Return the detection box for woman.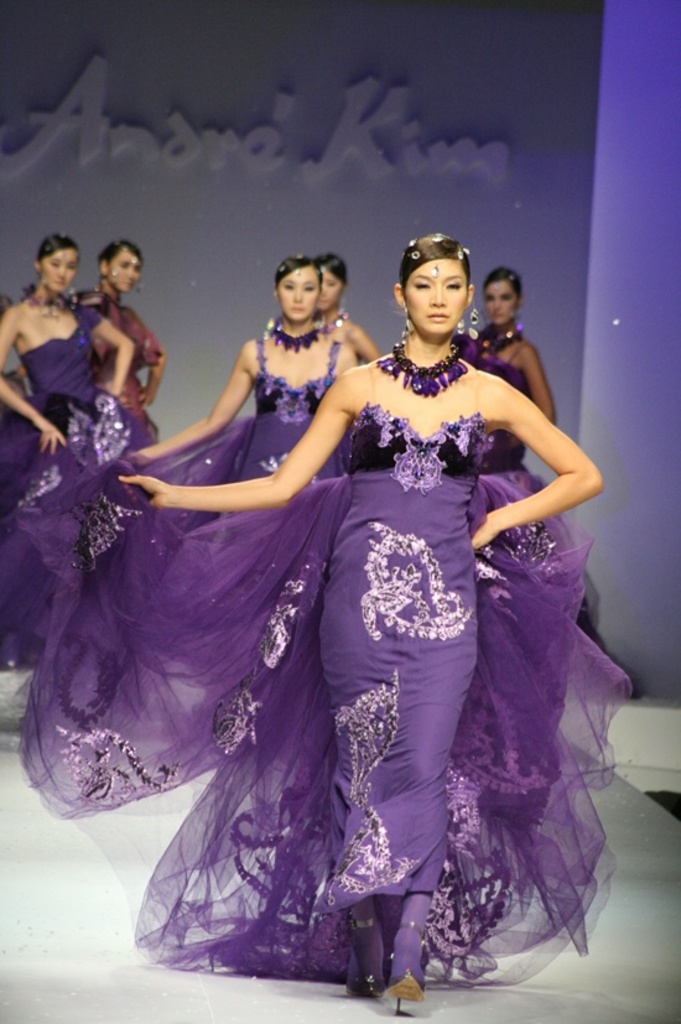
453/265/646/702.
